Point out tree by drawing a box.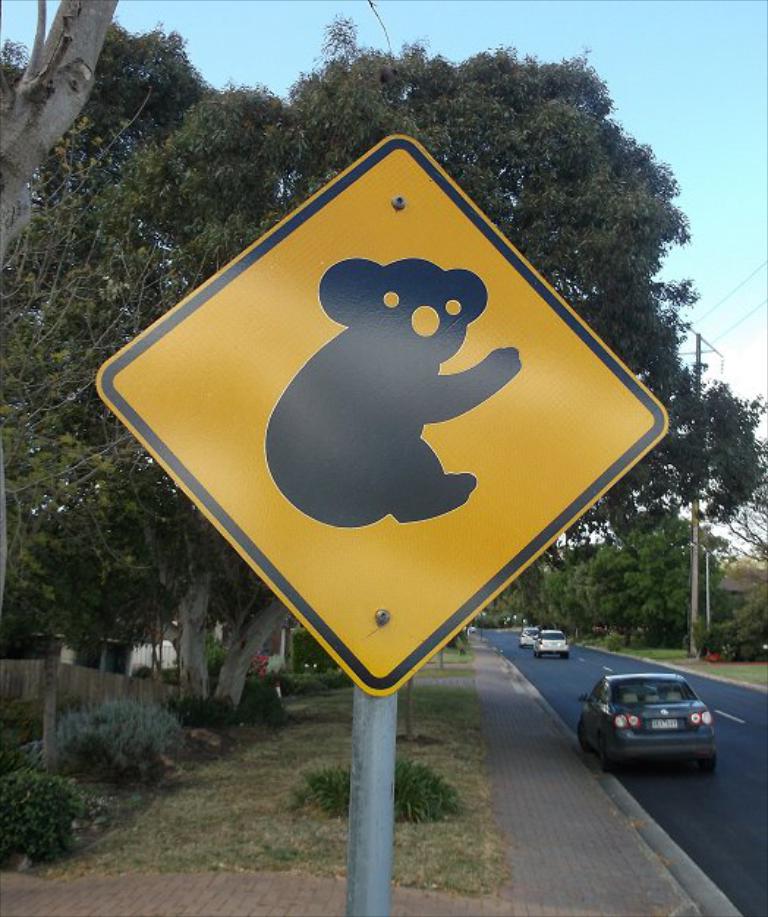
[x1=0, y1=7, x2=765, y2=727].
